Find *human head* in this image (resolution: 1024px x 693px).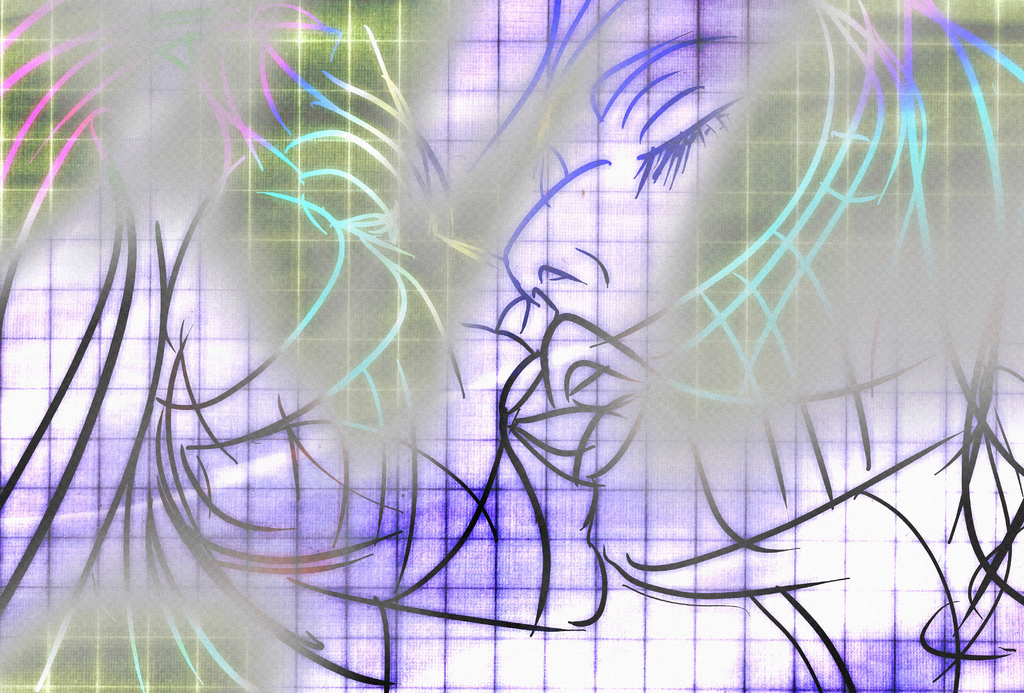
458,0,1019,596.
